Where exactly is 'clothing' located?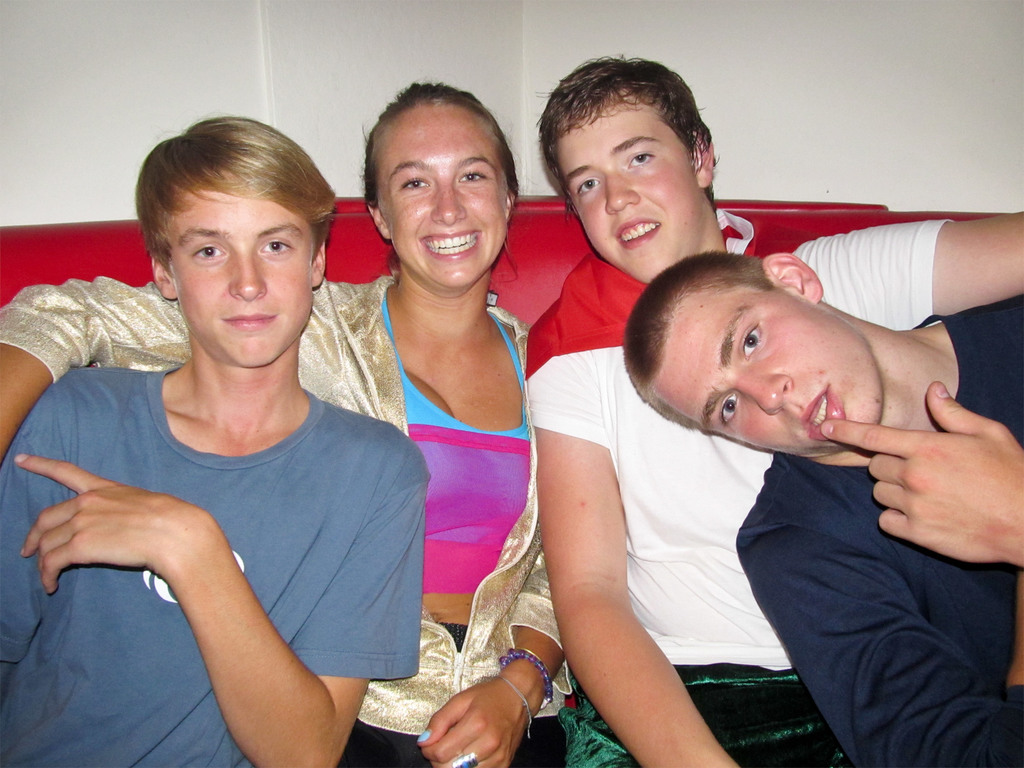
Its bounding box is [737, 291, 1021, 767].
